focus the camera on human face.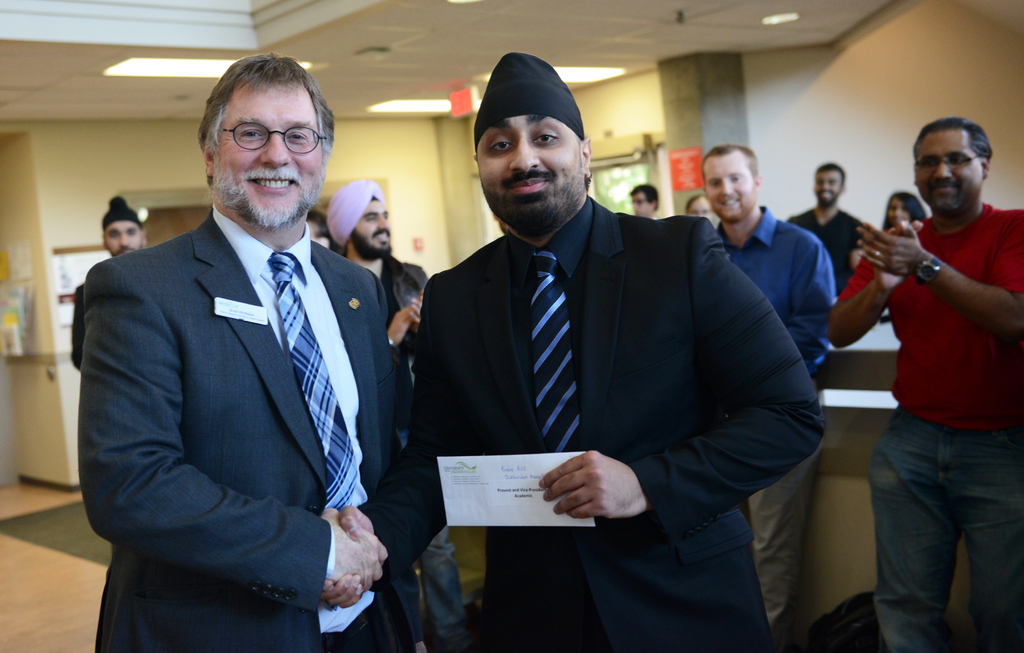
Focus region: (476, 117, 580, 221).
